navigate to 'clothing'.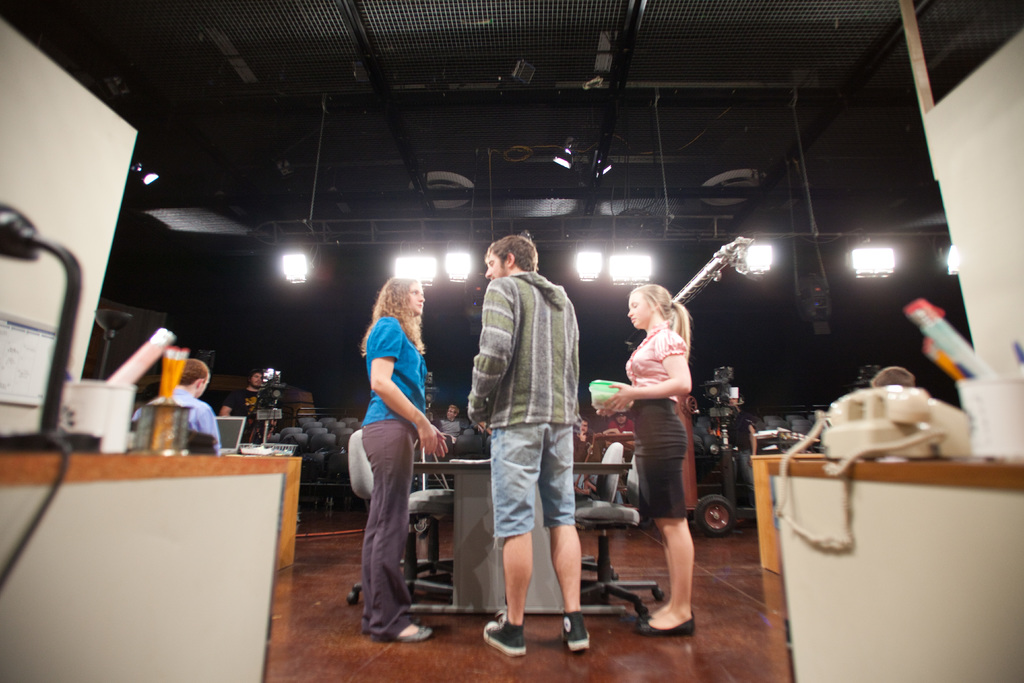
Navigation target: {"left": 468, "top": 272, "right": 575, "bottom": 532}.
